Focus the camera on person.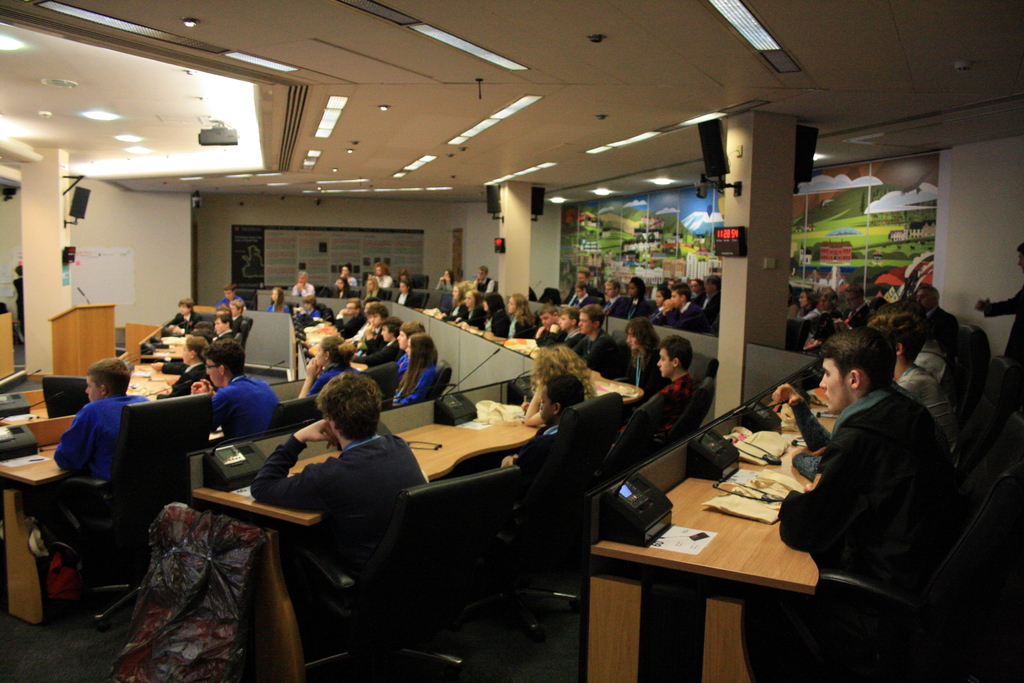
Focus region: x1=259, y1=370, x2=422, y2=607.
